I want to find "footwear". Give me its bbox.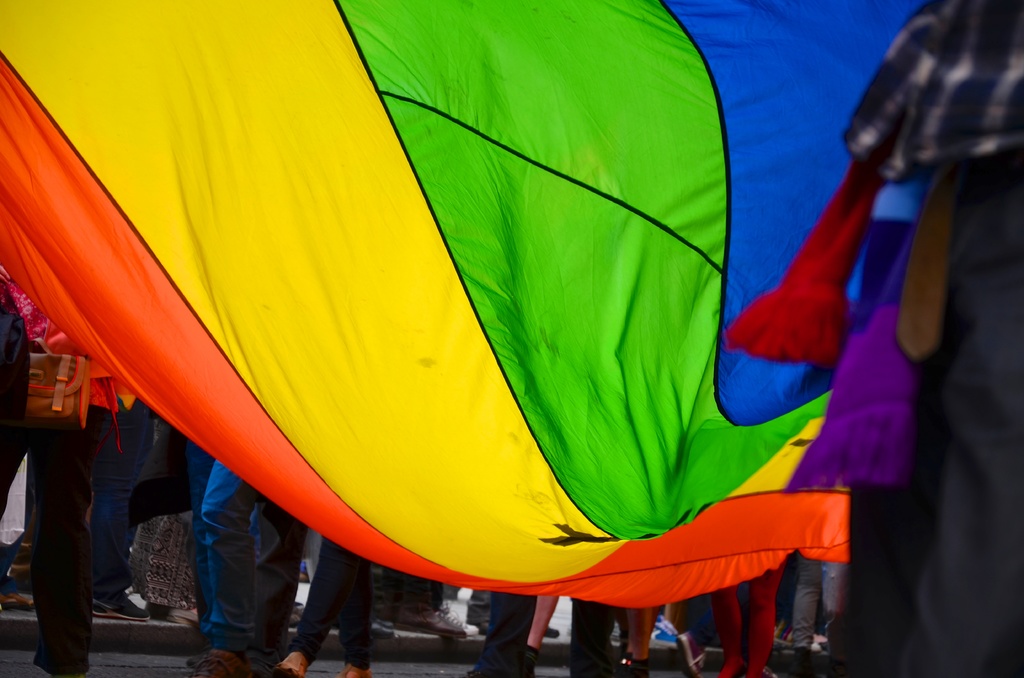
region(264, 652, 308, 677).
